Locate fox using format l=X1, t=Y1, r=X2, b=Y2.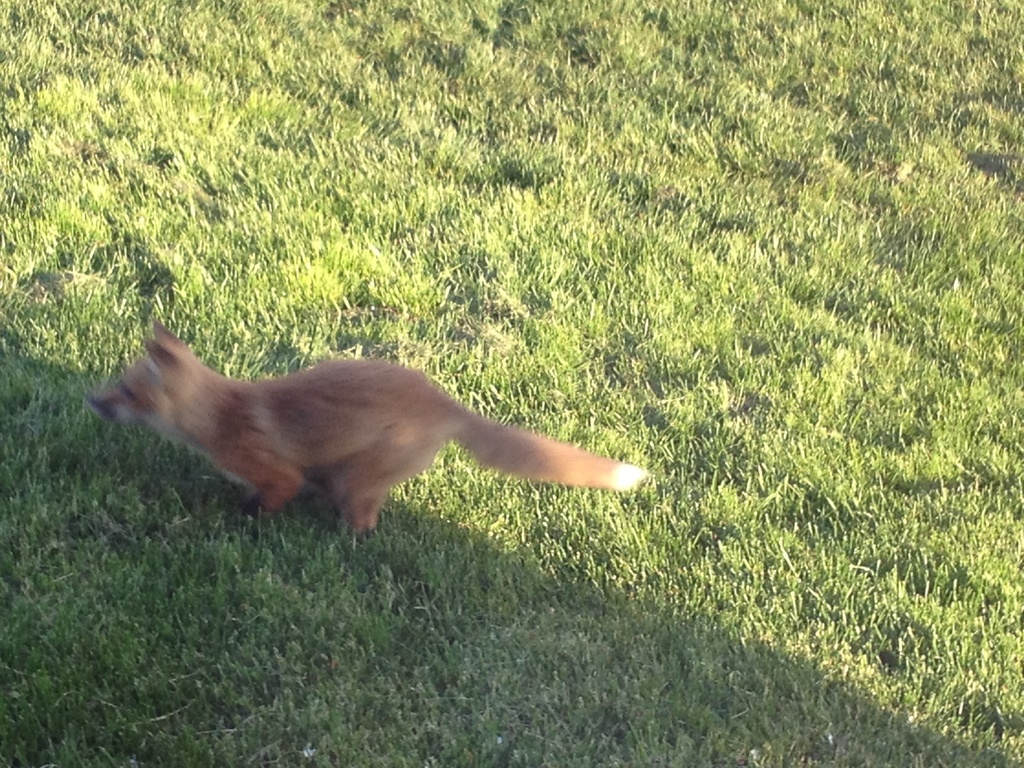
l=84, t=321, r=653, b=534.
